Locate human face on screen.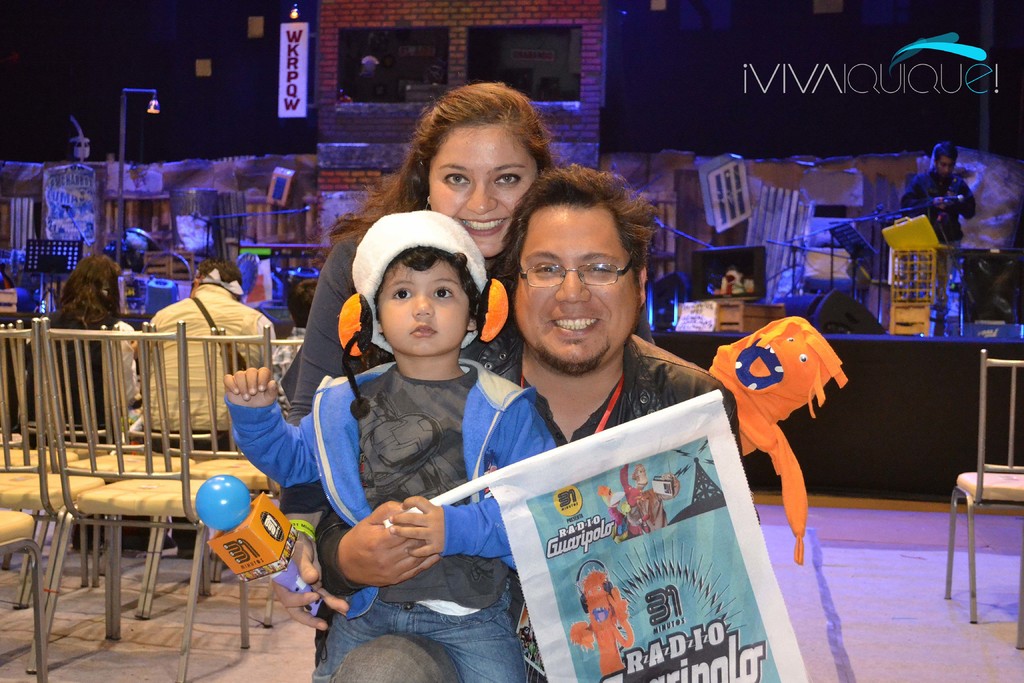
On screen at 376/257/474/353.
